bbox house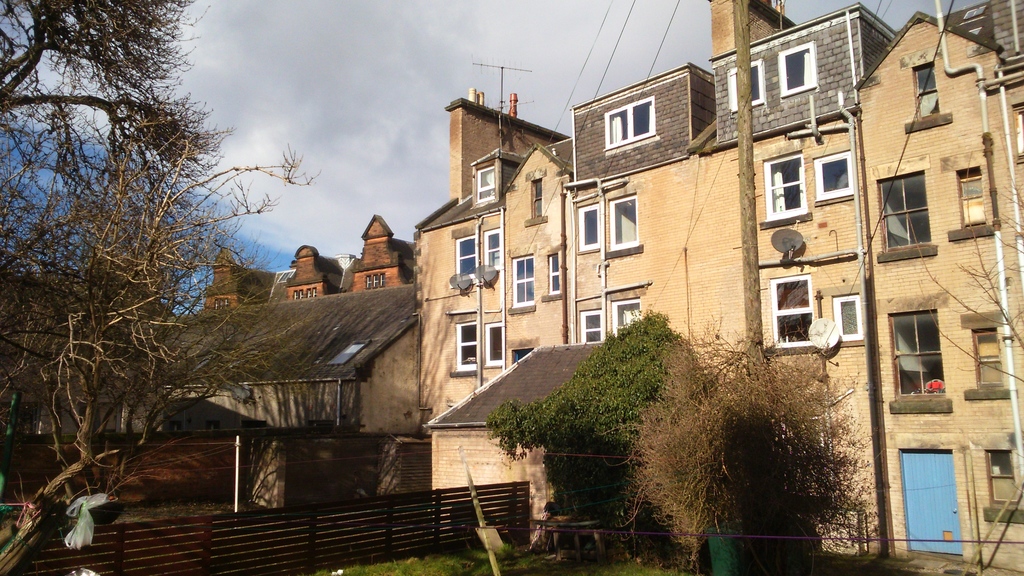
(x1=408, y1=0, x2=1023, y2=575)
